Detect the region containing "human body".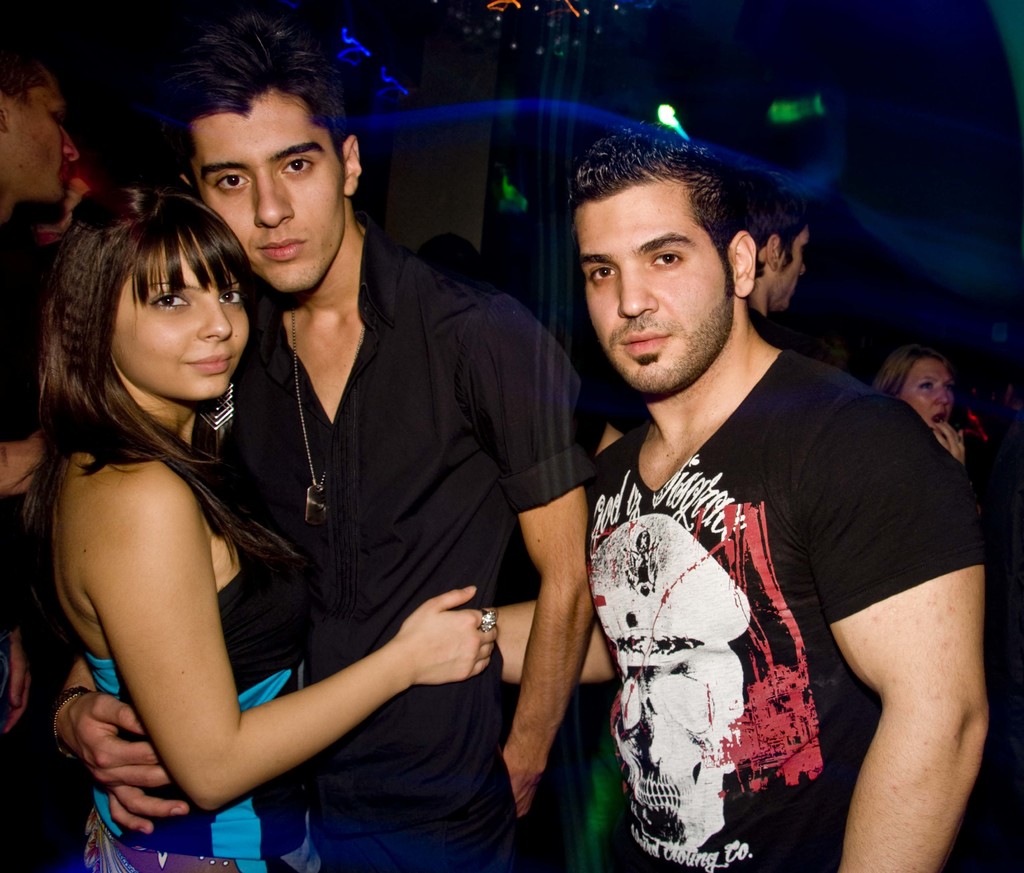
579 340 983 872.
